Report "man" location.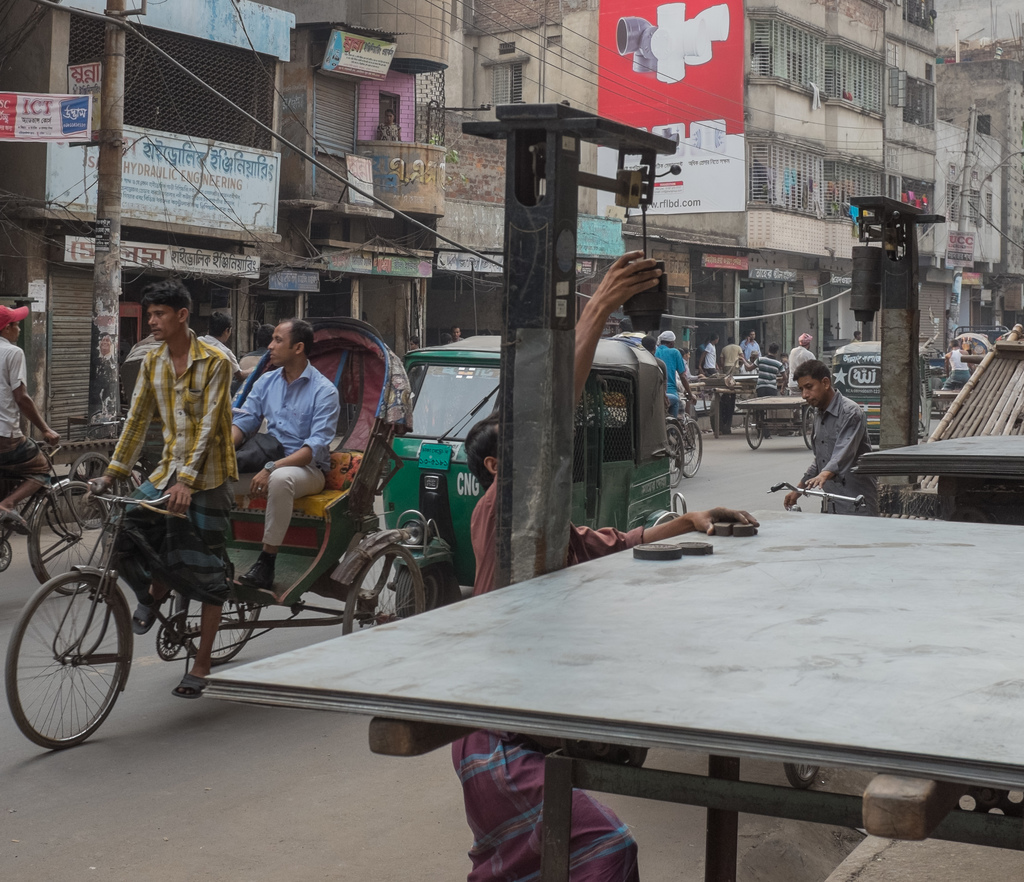
Report: detection(778, 363, 889, 518).
